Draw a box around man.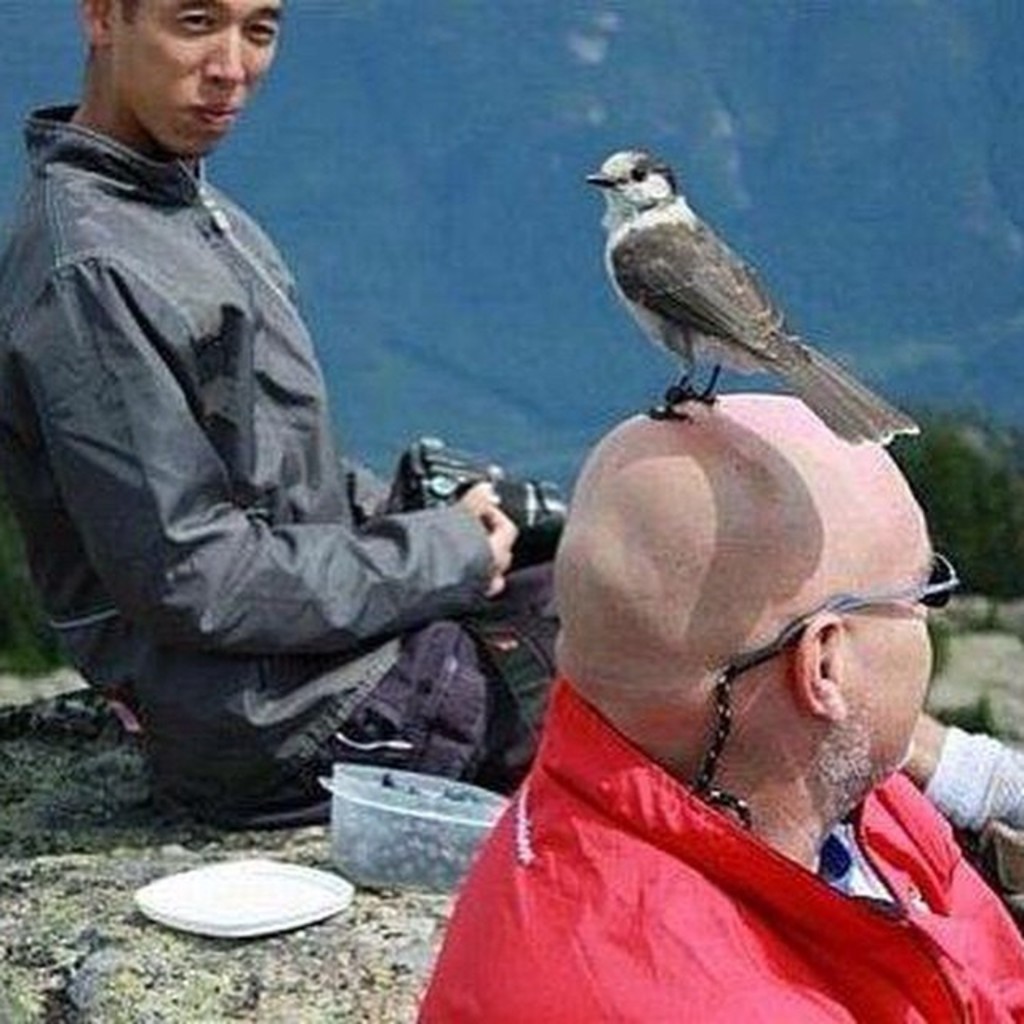
[0,0,581,829].
